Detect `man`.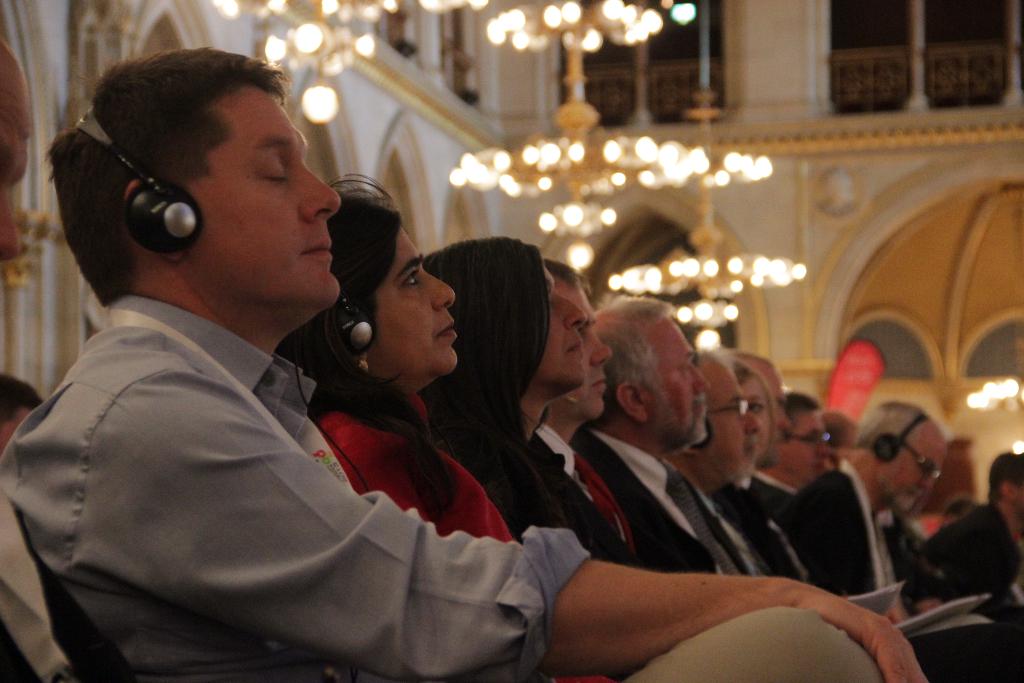
Detected at BBox(661, 348, 850, 600).
